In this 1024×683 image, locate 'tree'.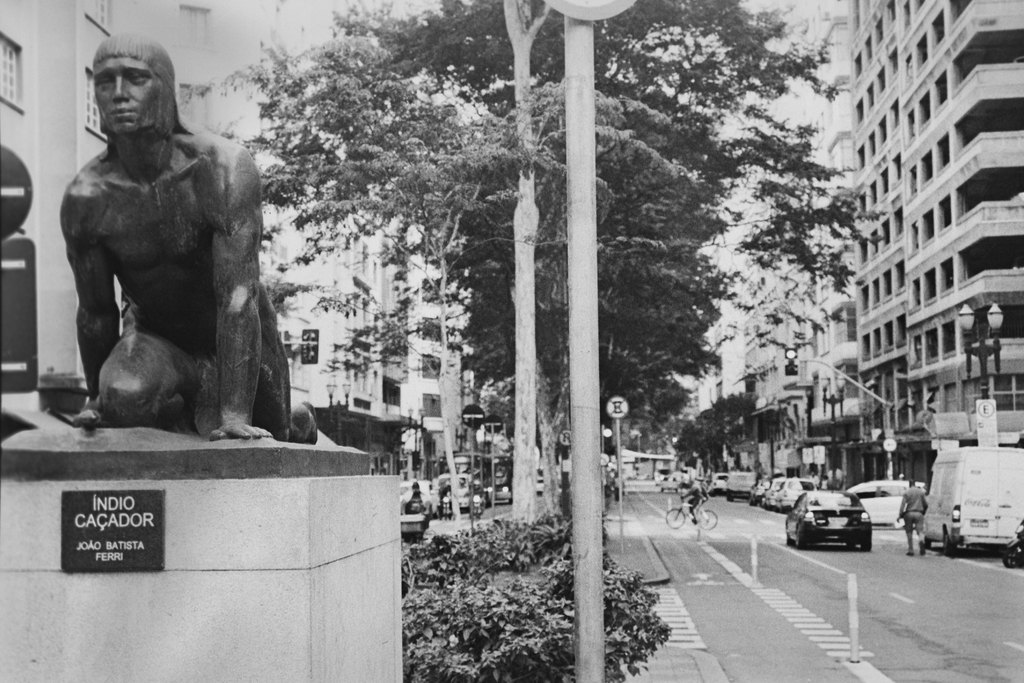
Bounding box: [left=176, top=34, right=684, bottom=536].
